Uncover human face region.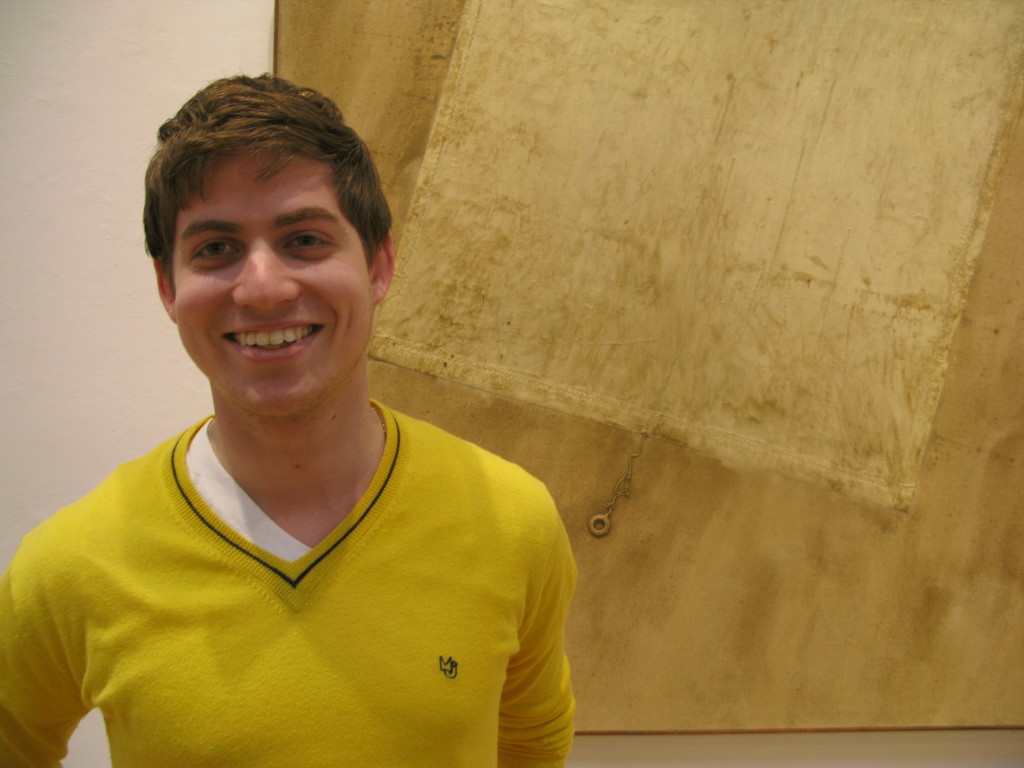
Uncovered: select_region(168, 138, 372, 415).
